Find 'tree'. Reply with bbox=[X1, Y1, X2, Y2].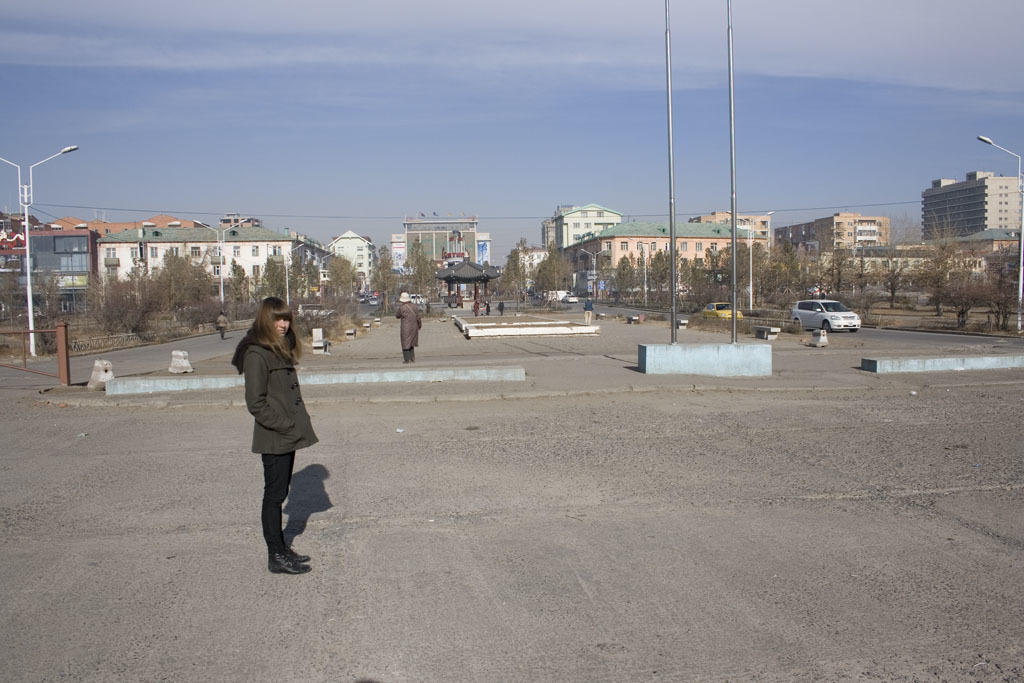
bbox=[150, 242, 230, 342].
